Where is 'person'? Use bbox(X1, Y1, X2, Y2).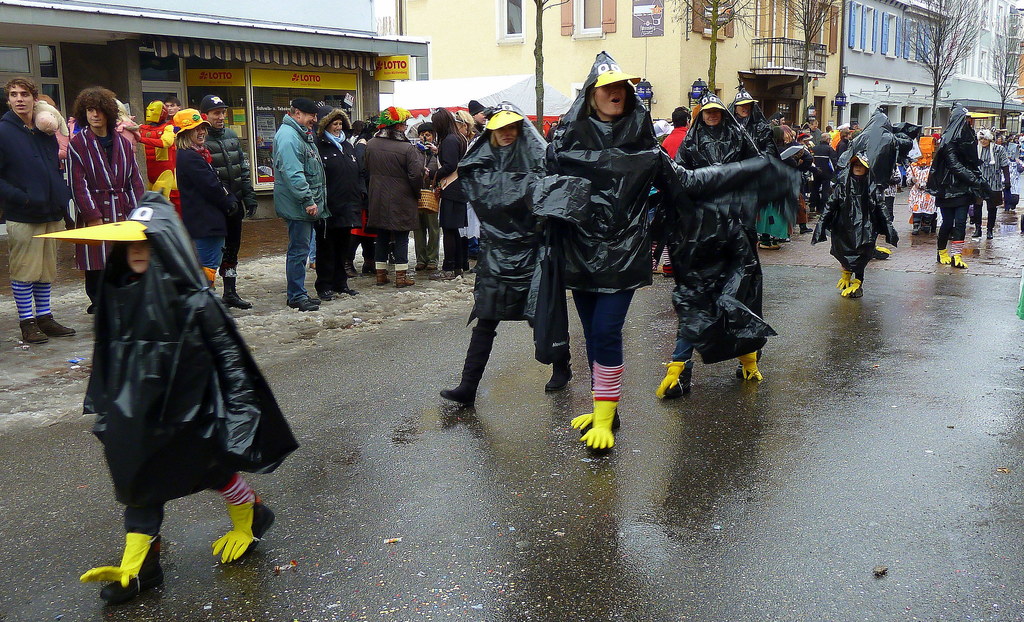
bbox(3, 78, 92, 340).
